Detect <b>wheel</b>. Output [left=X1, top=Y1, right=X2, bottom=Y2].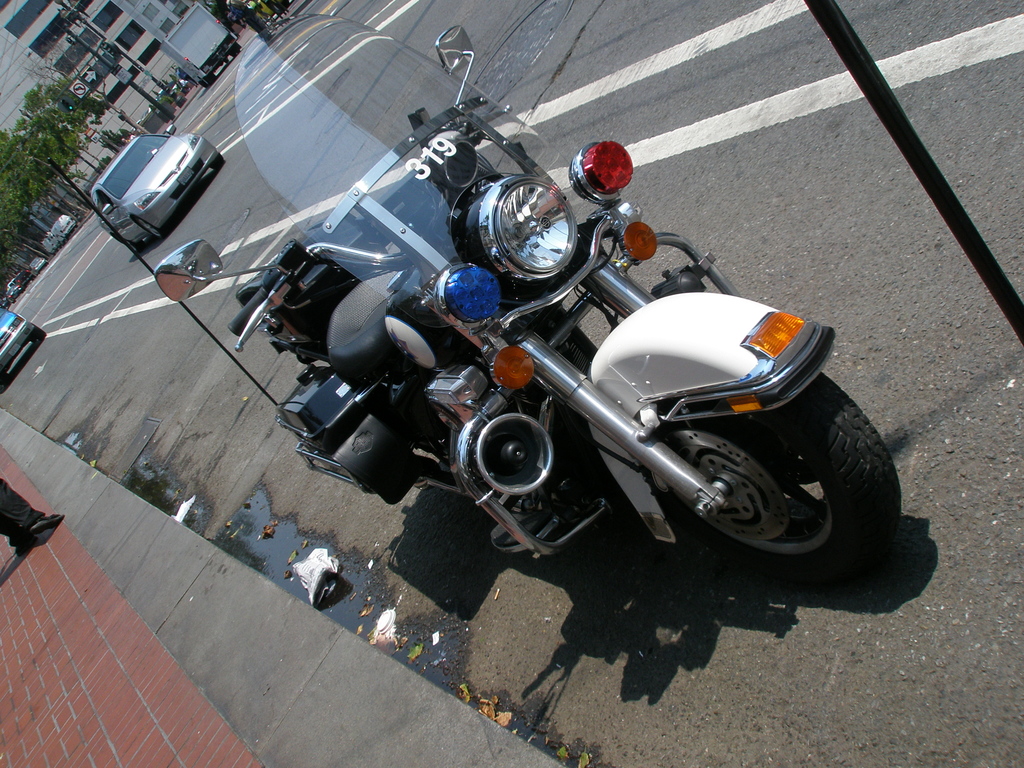
[left=209, top=148, right=224, bottom=175].
